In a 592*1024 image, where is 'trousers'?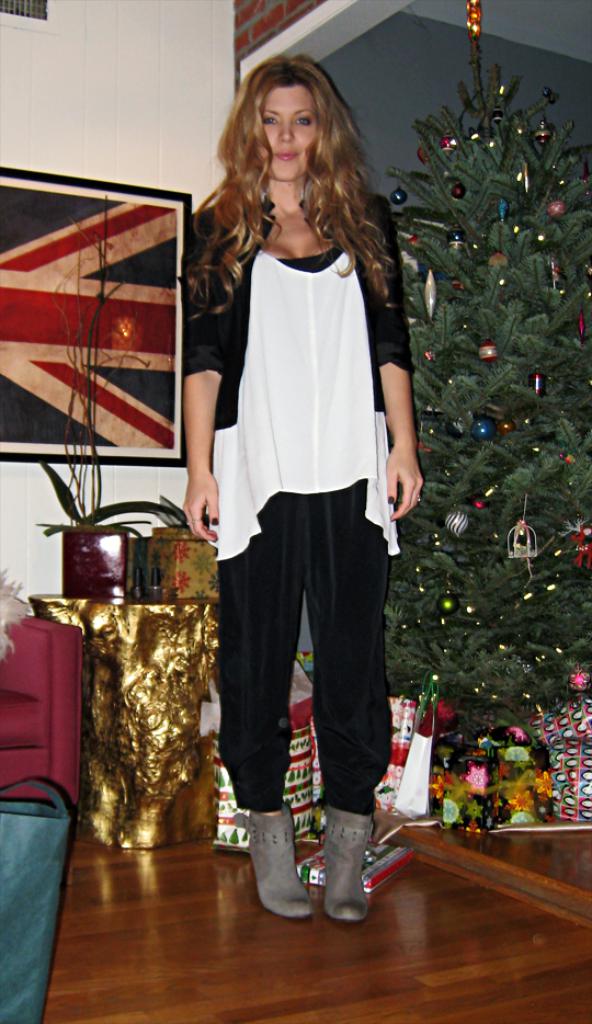
213,481,396,808.
